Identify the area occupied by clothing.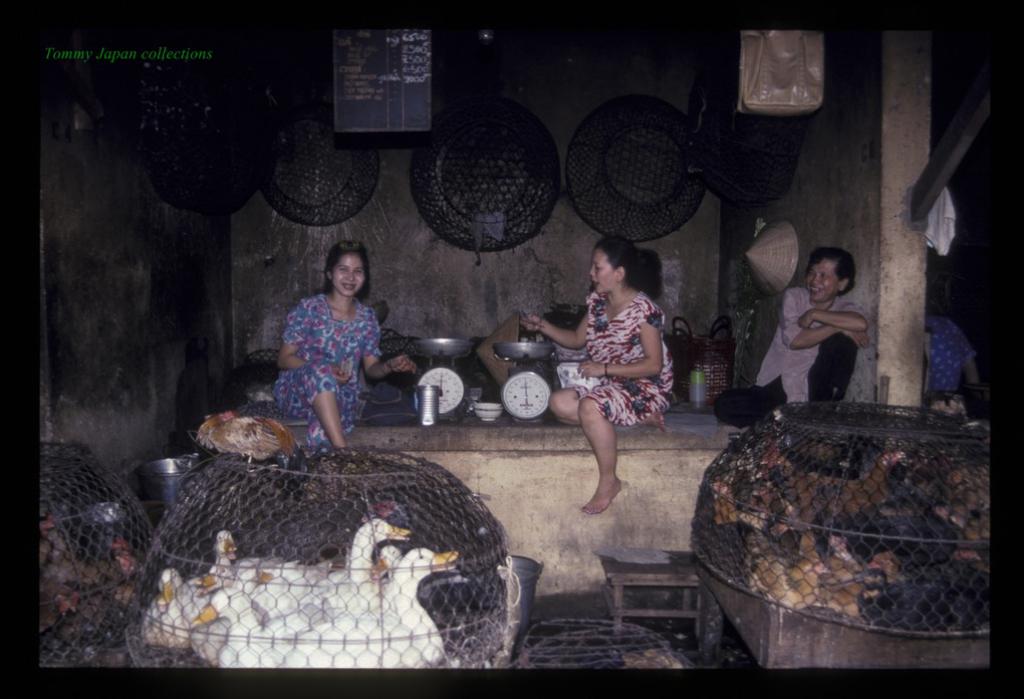
Area: BBox(710, 285, 866, 431).
